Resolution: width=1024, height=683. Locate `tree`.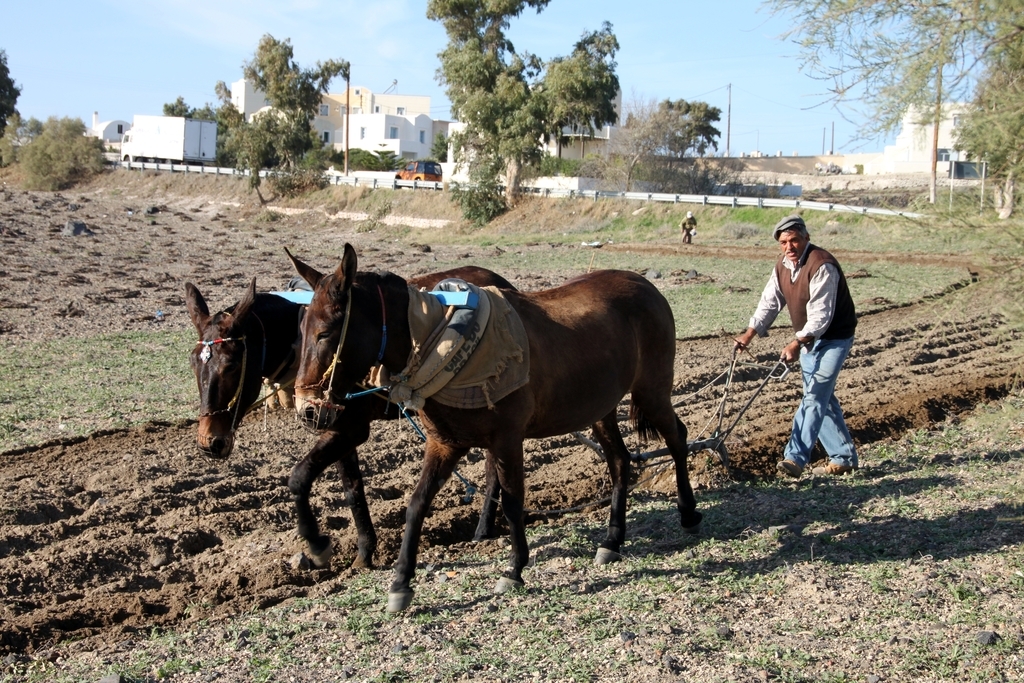
(578, 101, 691, 188).
